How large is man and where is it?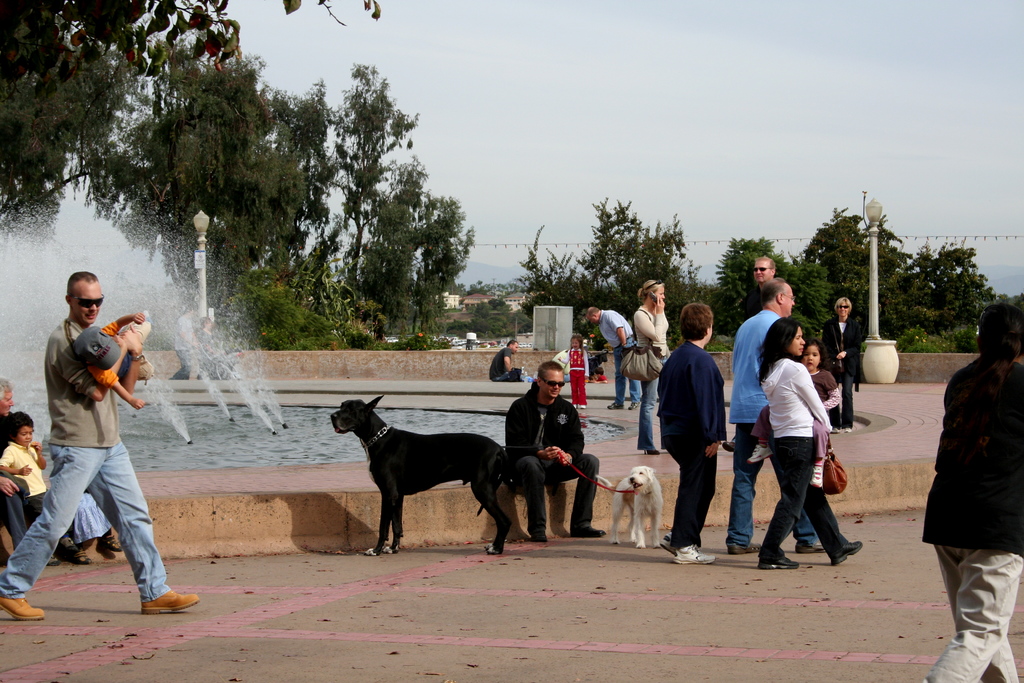
Bounding box: left=735, top=248, right=783, bottom=334.
